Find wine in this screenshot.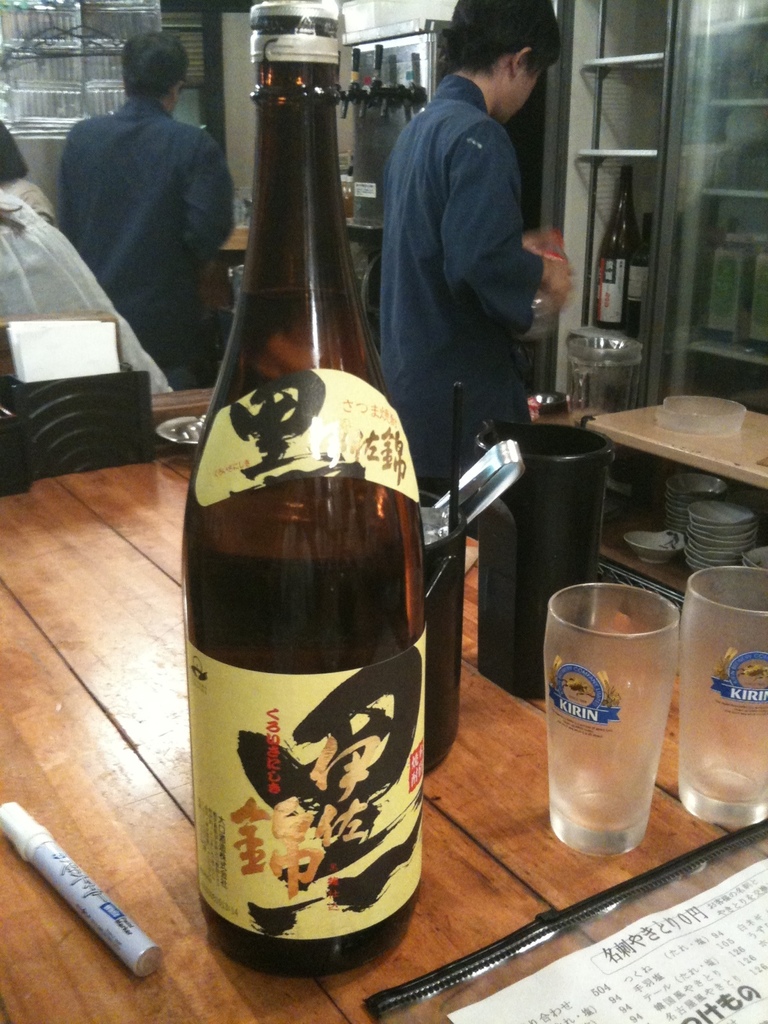
The bounding box for wine is box=[175, 27, 435, 1021].
